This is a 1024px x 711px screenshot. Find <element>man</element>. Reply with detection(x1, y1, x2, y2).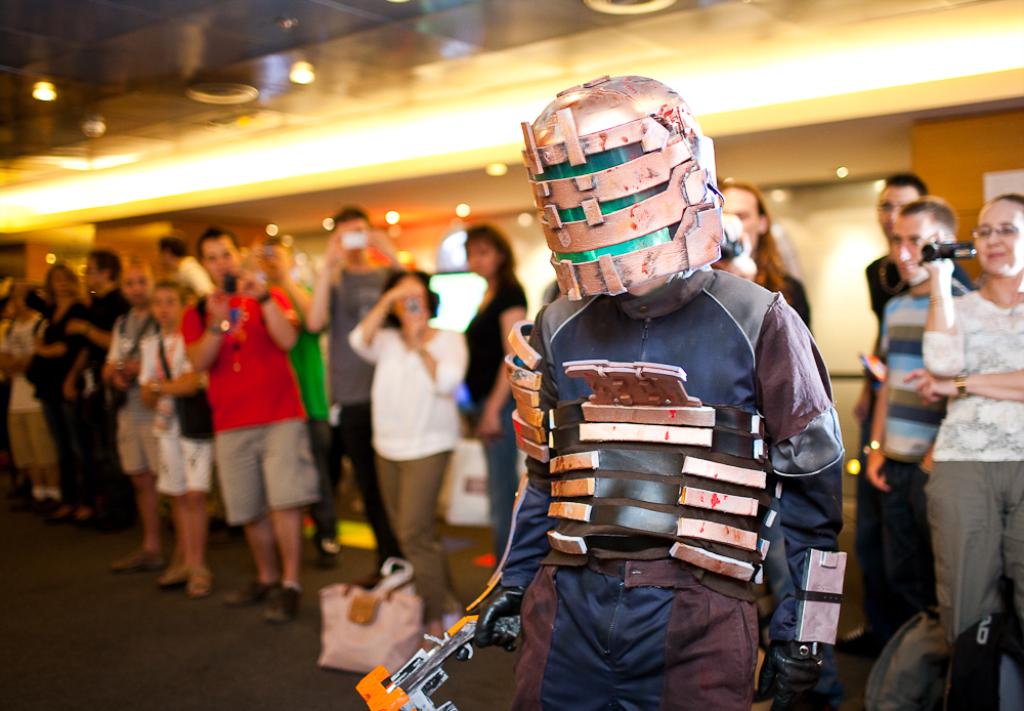
detection(861, 170, 968, 442).
